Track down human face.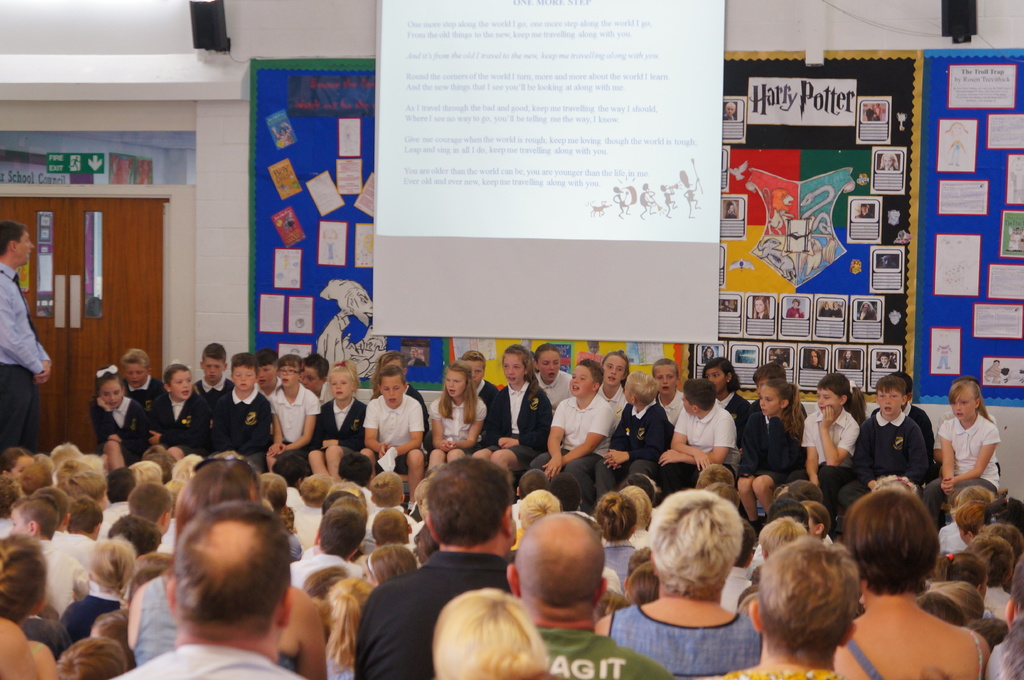
Tracked to bbox=[445, 370, 466, 399].
